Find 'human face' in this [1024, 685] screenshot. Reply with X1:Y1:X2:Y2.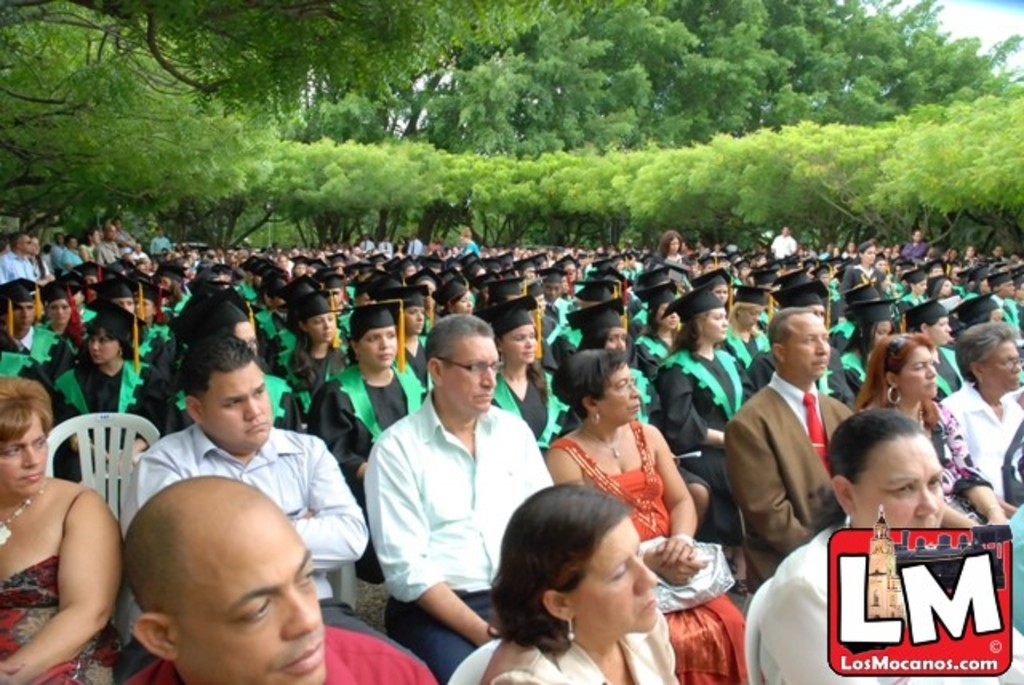
867:447:944:549.
